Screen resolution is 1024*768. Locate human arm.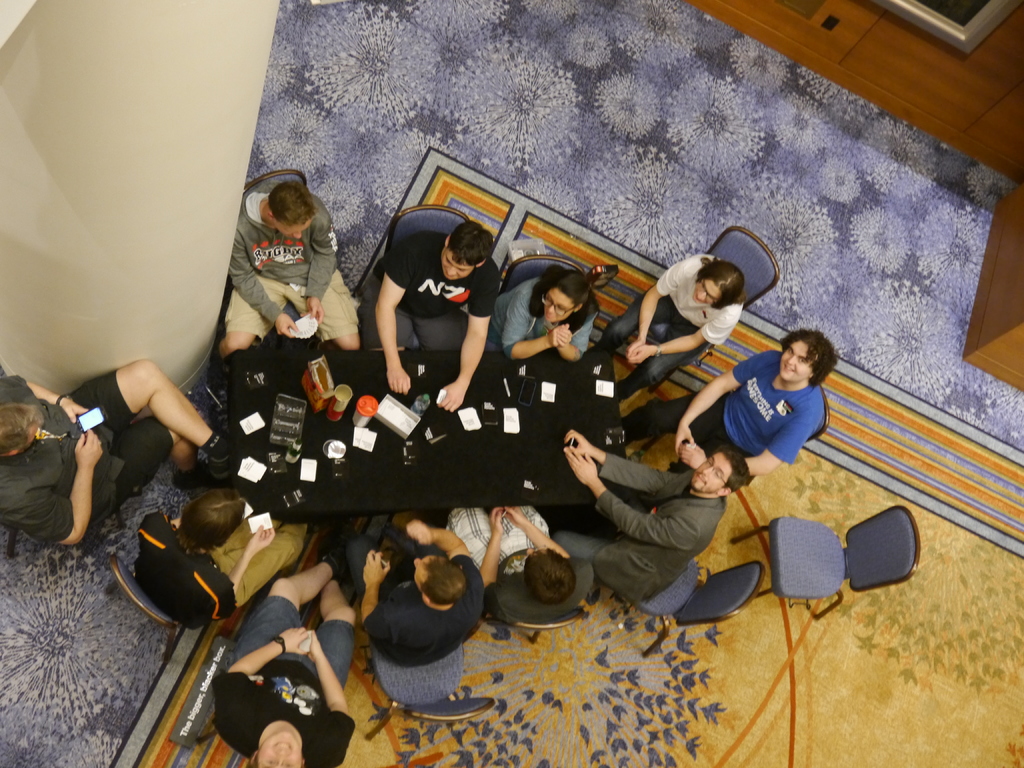
Rect(13, 435, 74, 556).
